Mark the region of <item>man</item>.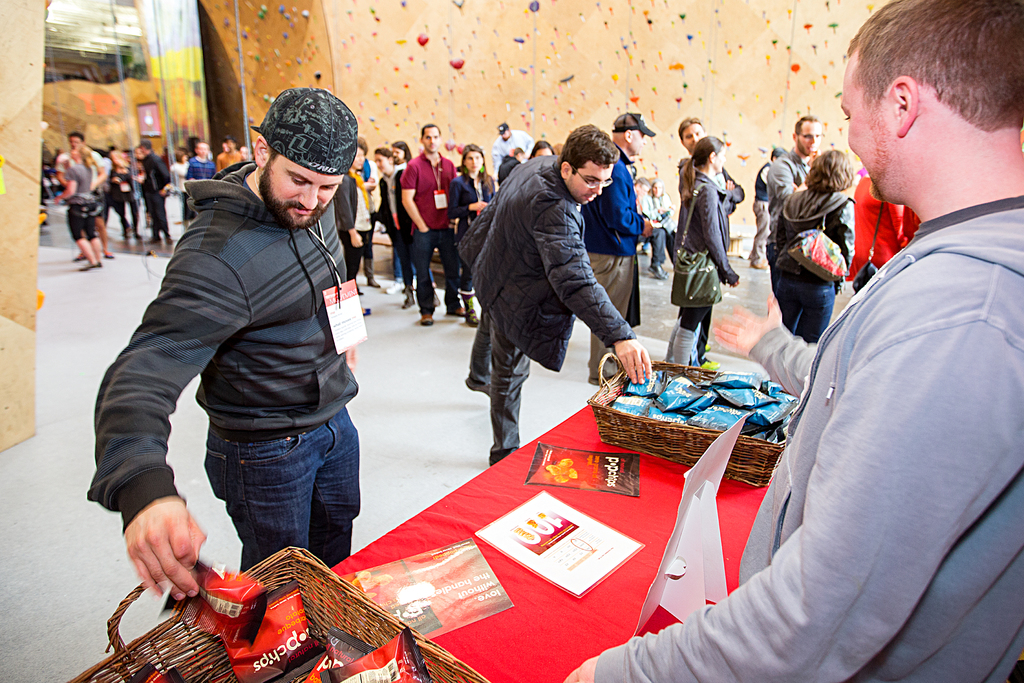
Region: (left=749, top=149, right=787, bottom=269).
